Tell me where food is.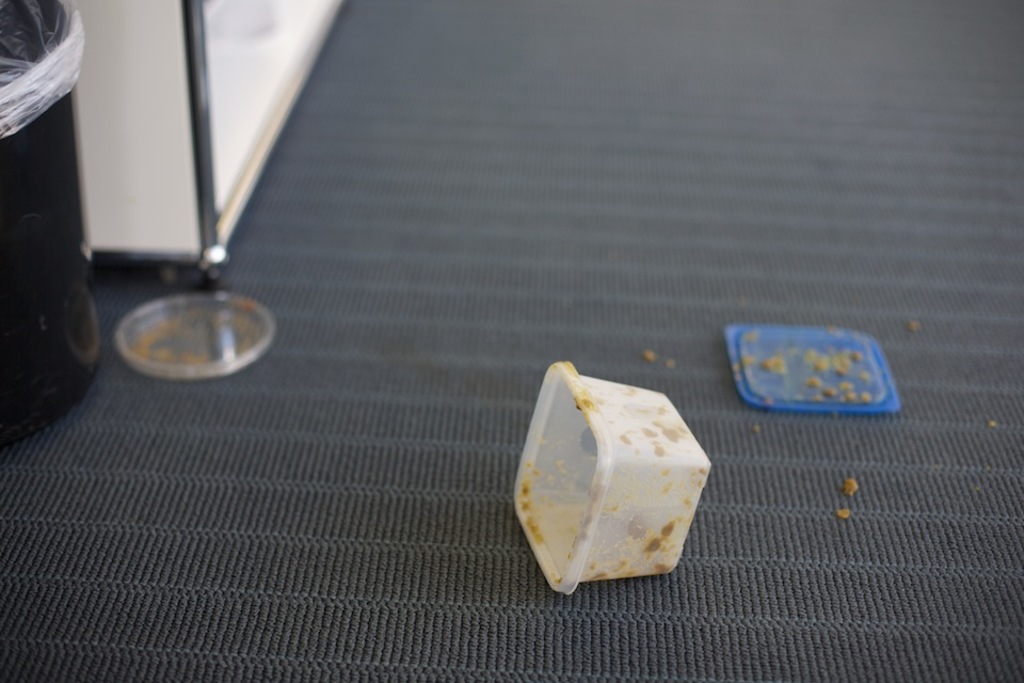
food is at (x1=841, y1=510, x2=845, y2=519).
